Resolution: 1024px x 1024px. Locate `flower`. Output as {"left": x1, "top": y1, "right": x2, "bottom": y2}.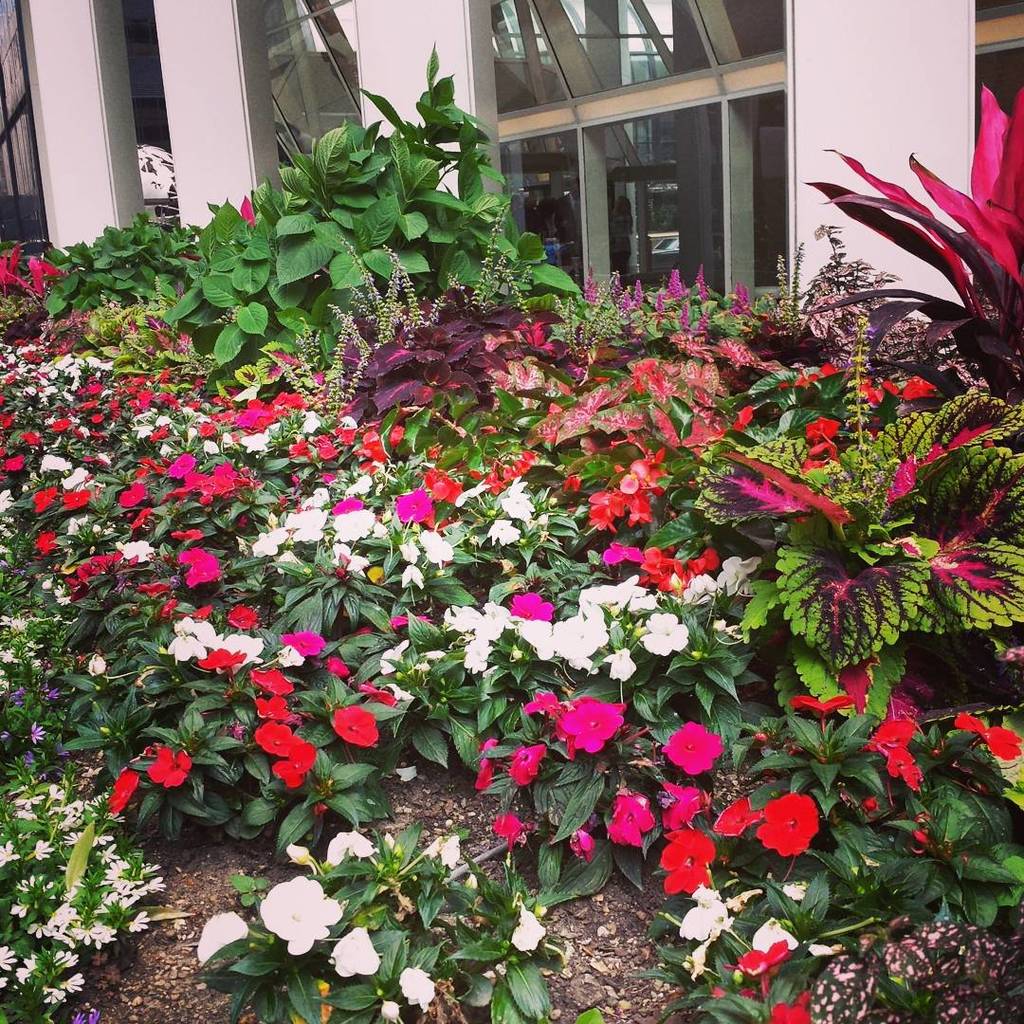
{"left": 19, "top": 430, "right": 37, "bottom": 448}.
